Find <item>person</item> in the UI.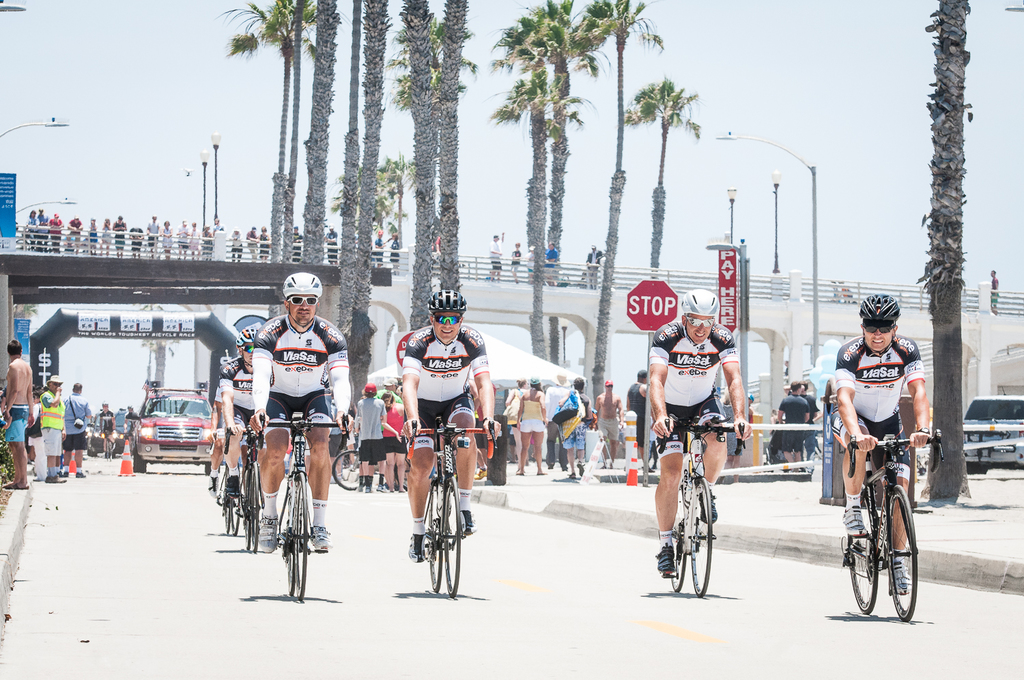
UI element at 488/234/504/281.
